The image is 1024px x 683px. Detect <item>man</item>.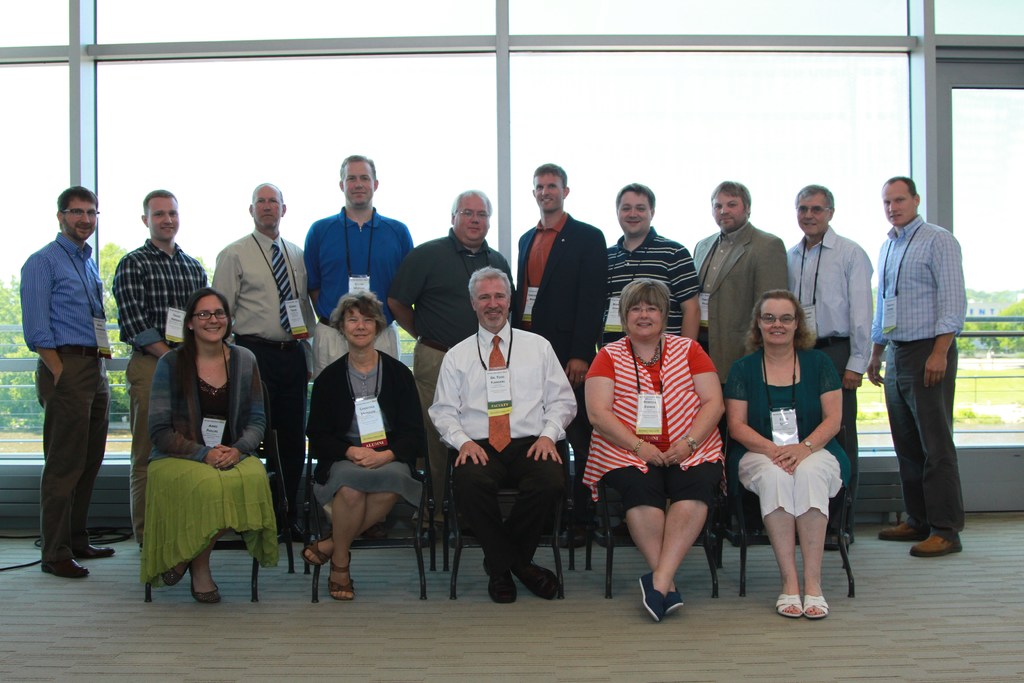
Detection: box=[692, 181, 792, 392].
